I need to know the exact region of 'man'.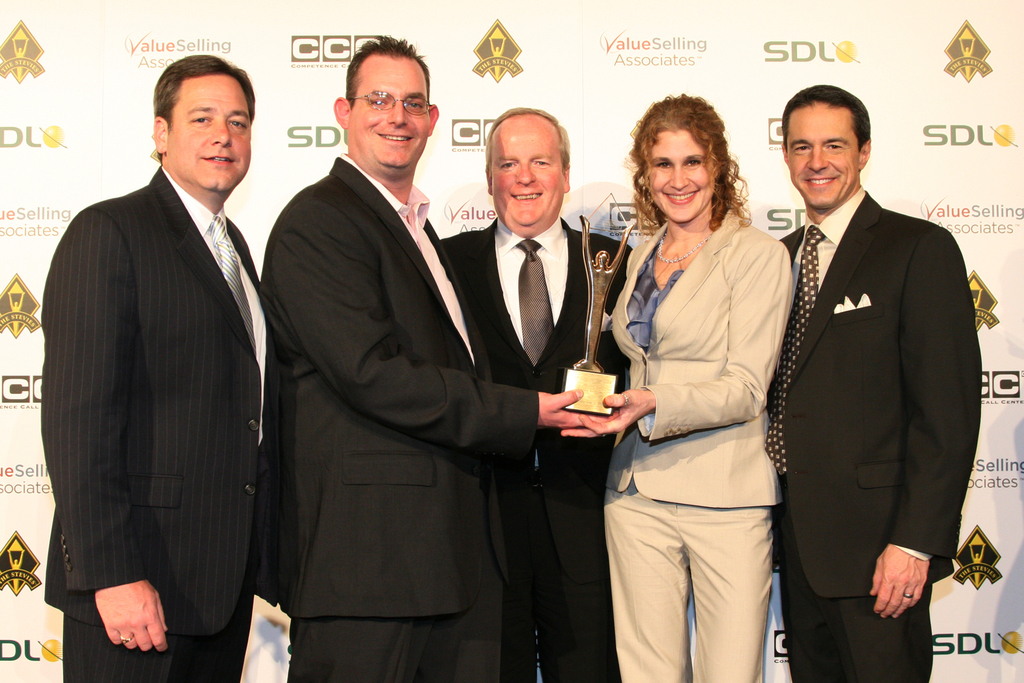
Region: (257,31,597,682).
